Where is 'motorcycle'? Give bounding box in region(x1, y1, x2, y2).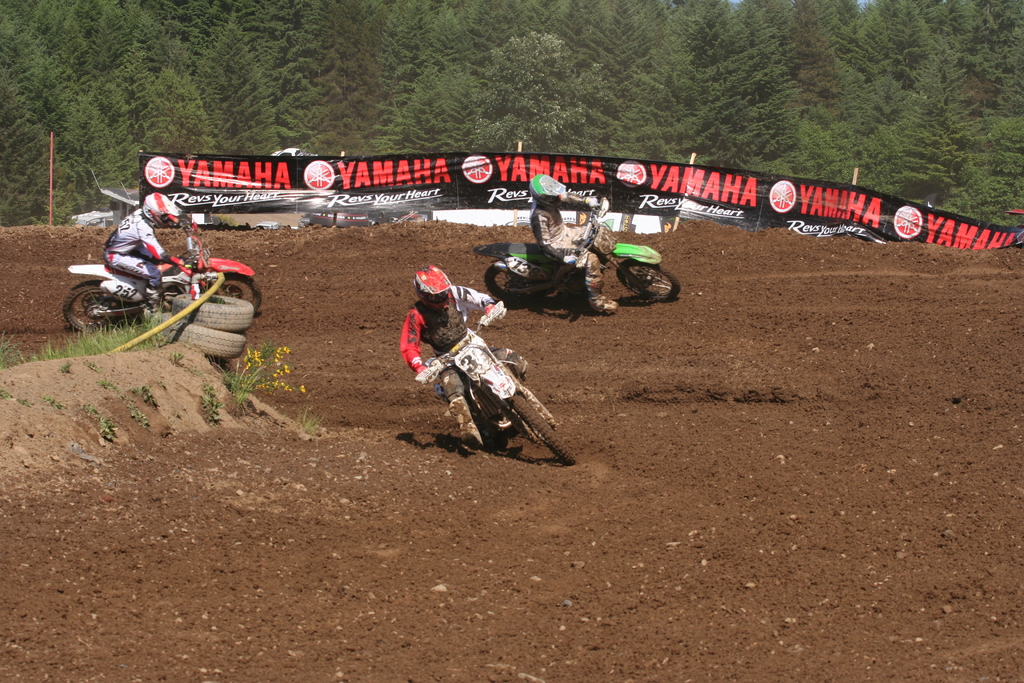
region(397, 289, 577, 466).
